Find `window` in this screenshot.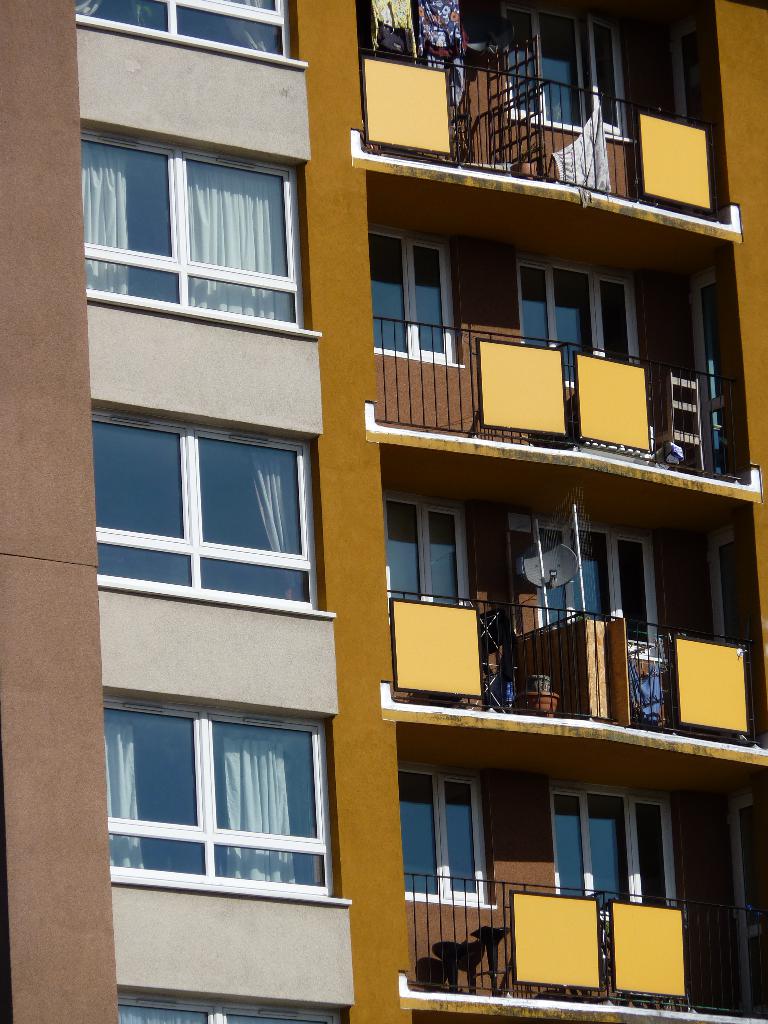
The bounding box for `window` is <box>388,495,474,615</box>.
